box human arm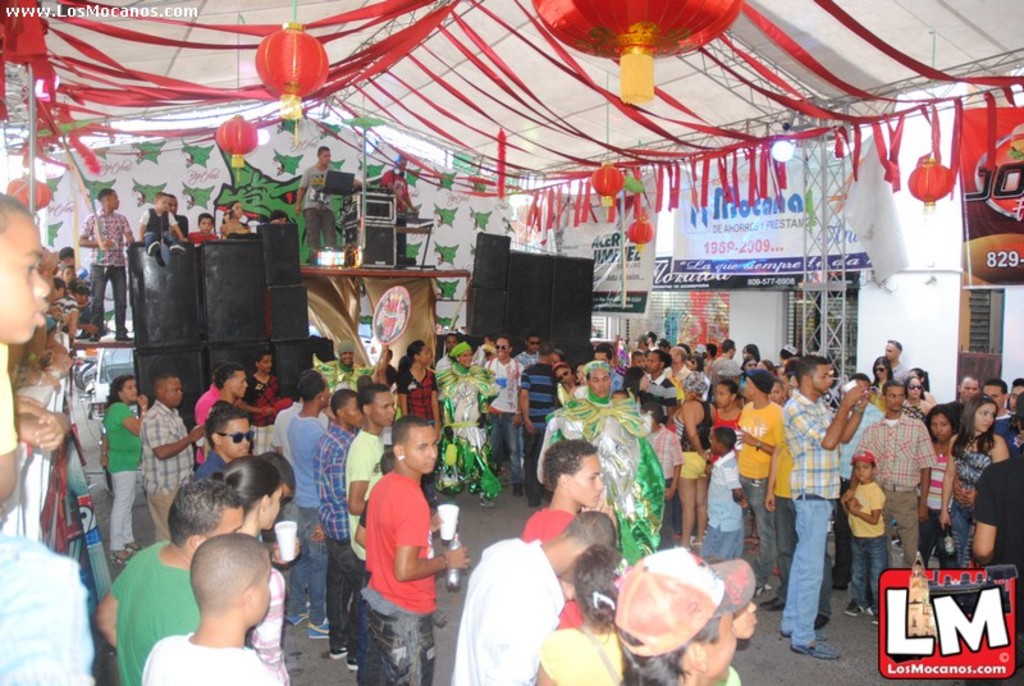
[x1=684, y1=395, x2=708, y2=465]
